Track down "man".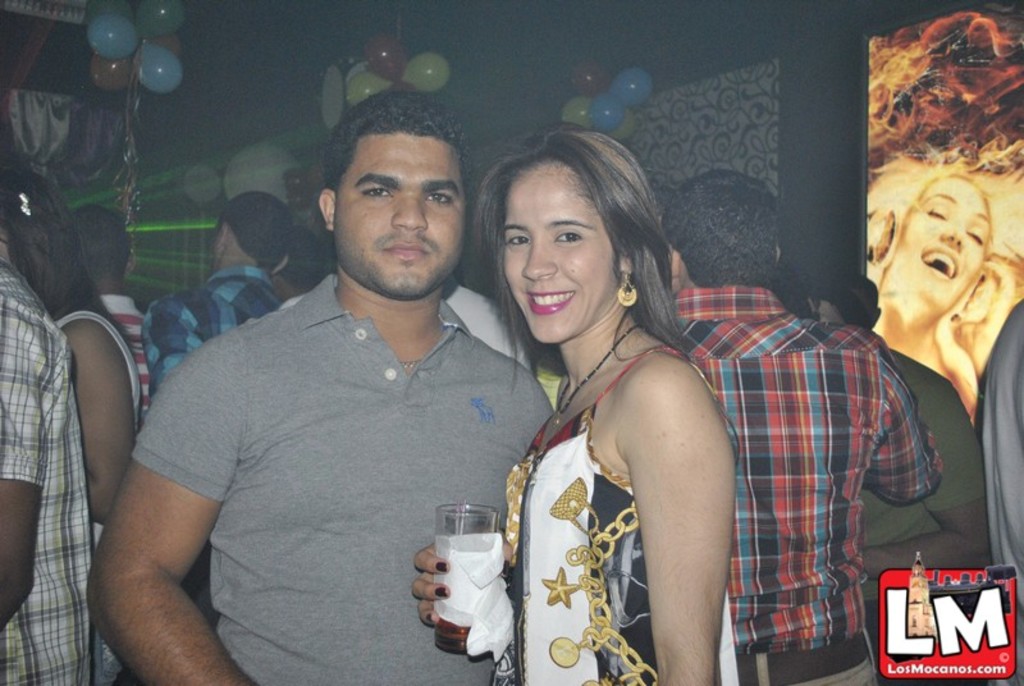
Tracked to 99,87,549,681.
